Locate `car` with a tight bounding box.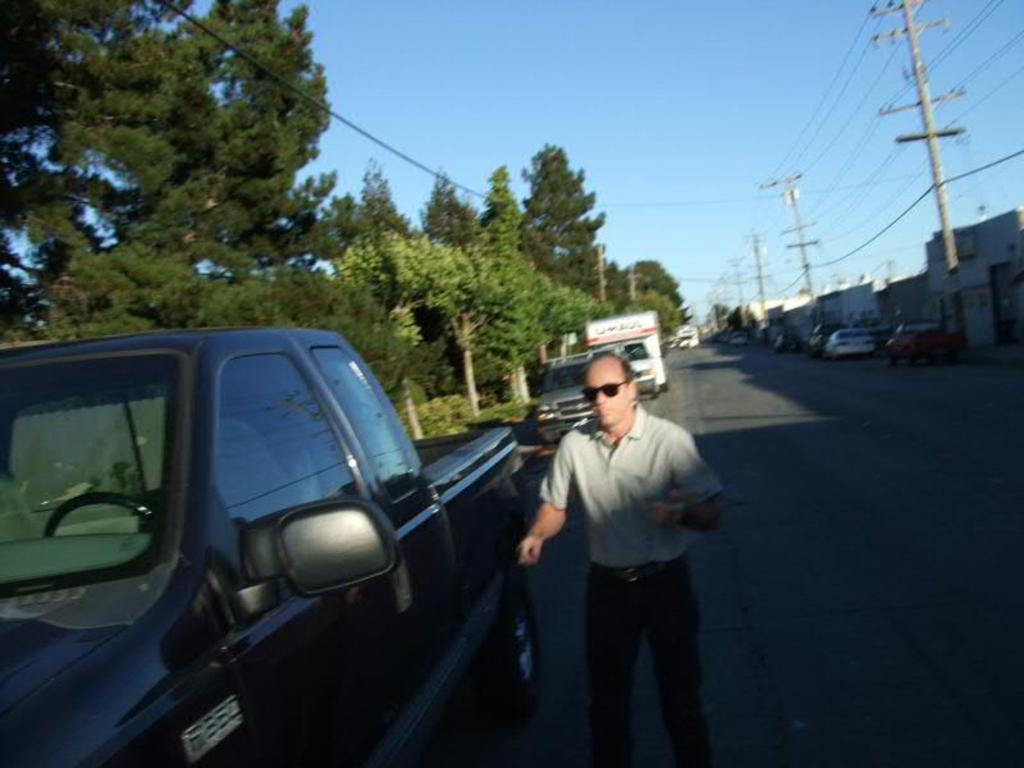
(left=829, top=333, right=877, bottom=356).
